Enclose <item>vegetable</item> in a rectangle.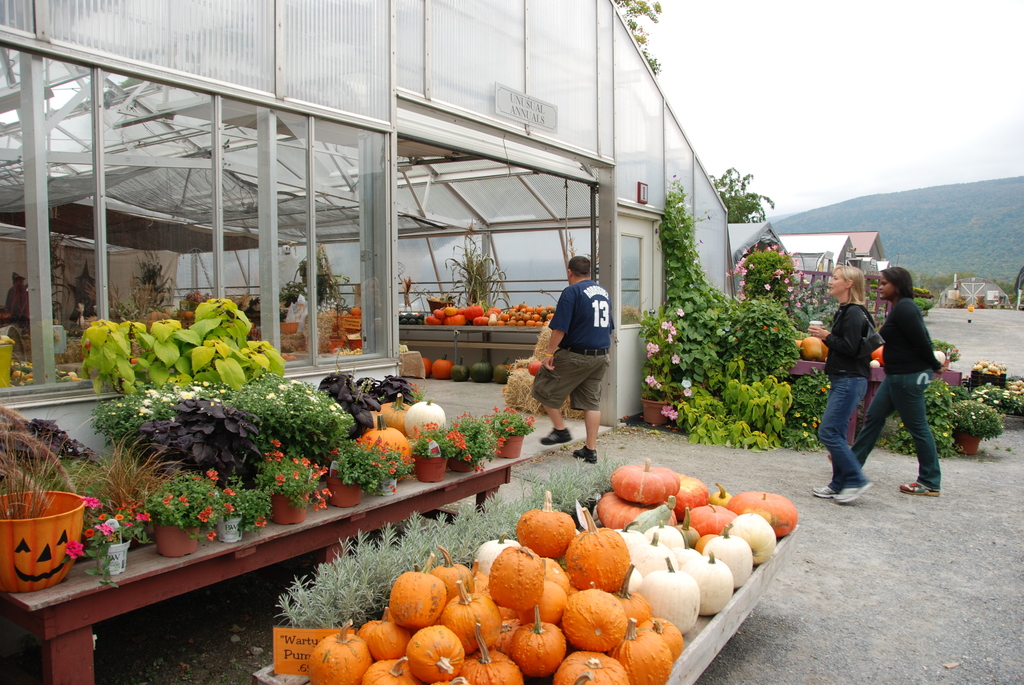
433:353:451:377.
